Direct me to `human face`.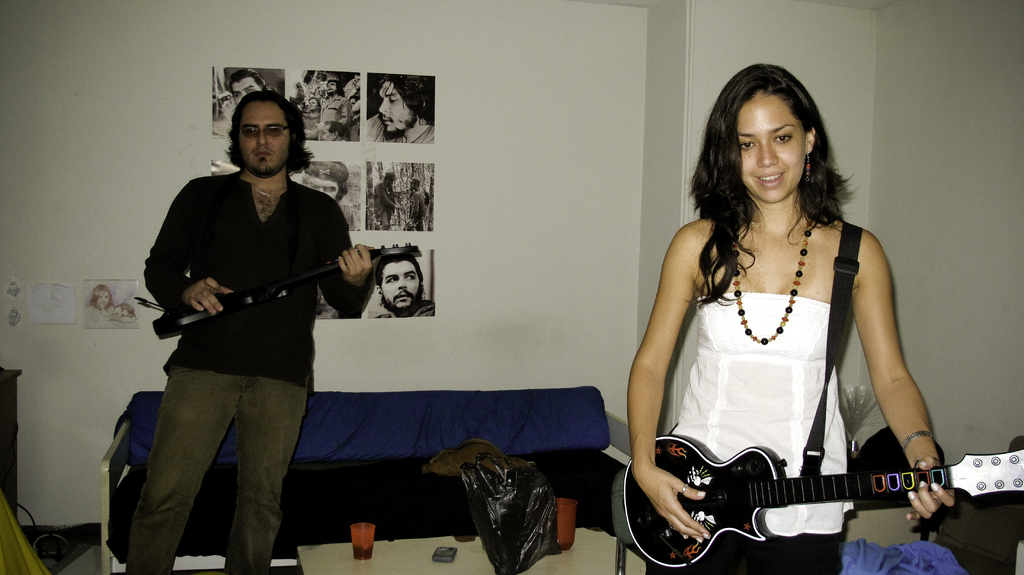
Direction: pyautogui.locateOnScreen(735, 93, 802, 206).
